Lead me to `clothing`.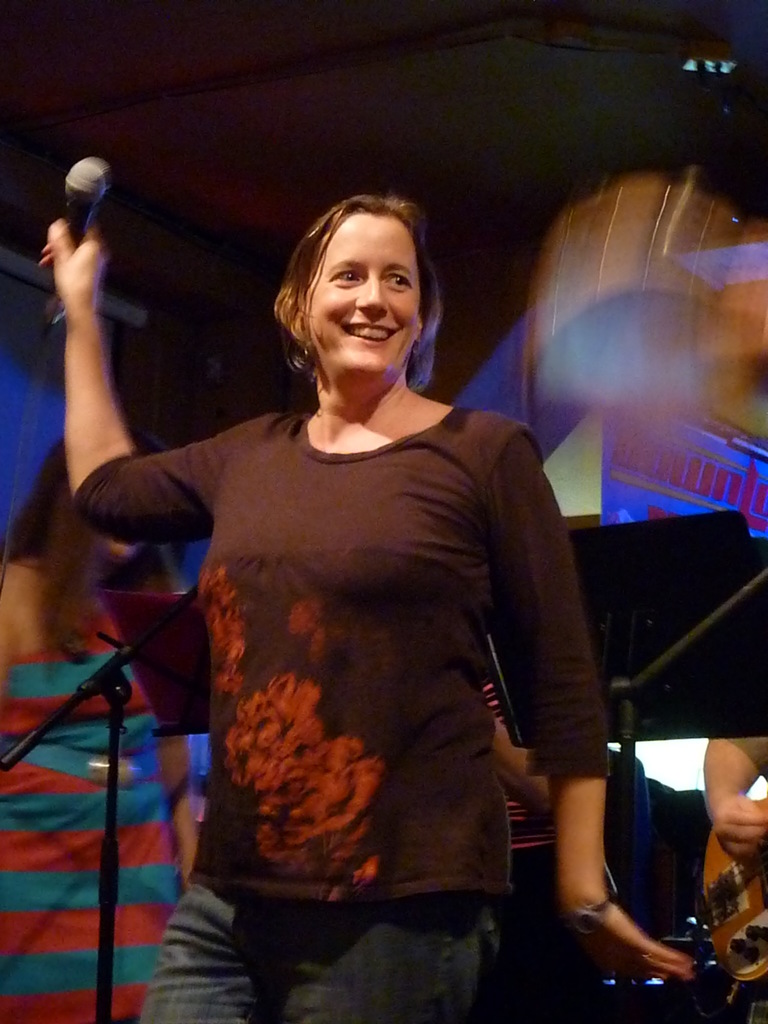
Lead to box(0, 624, 175, 1023).
